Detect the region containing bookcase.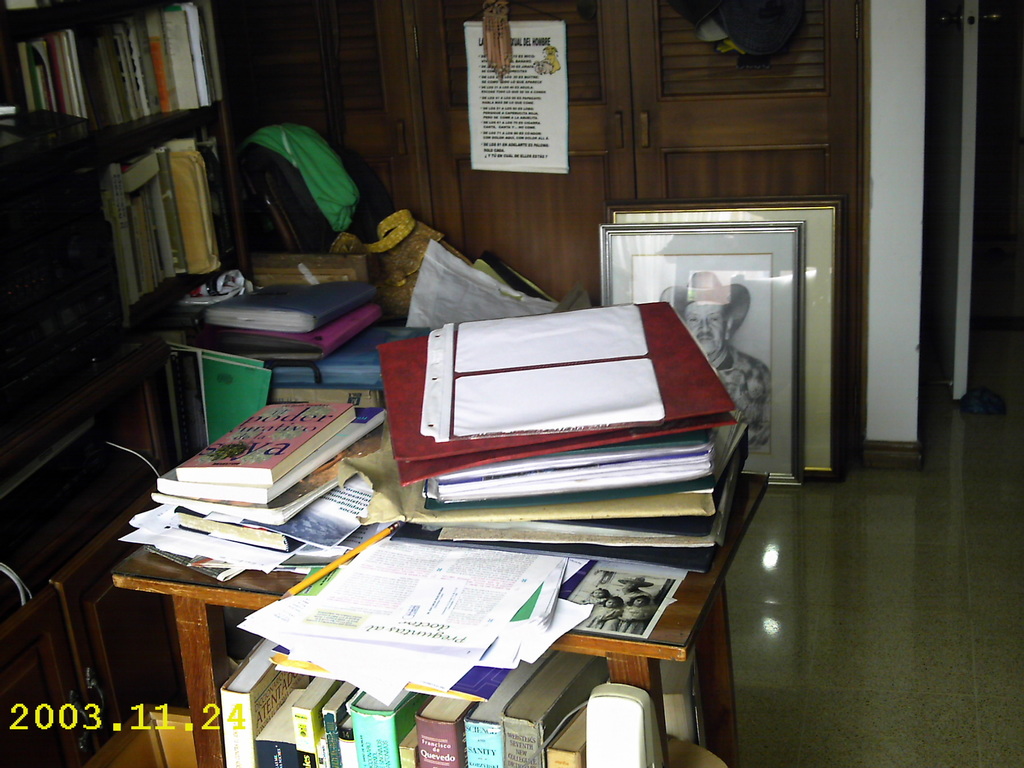
select_region(0, 0, 250, 490).
